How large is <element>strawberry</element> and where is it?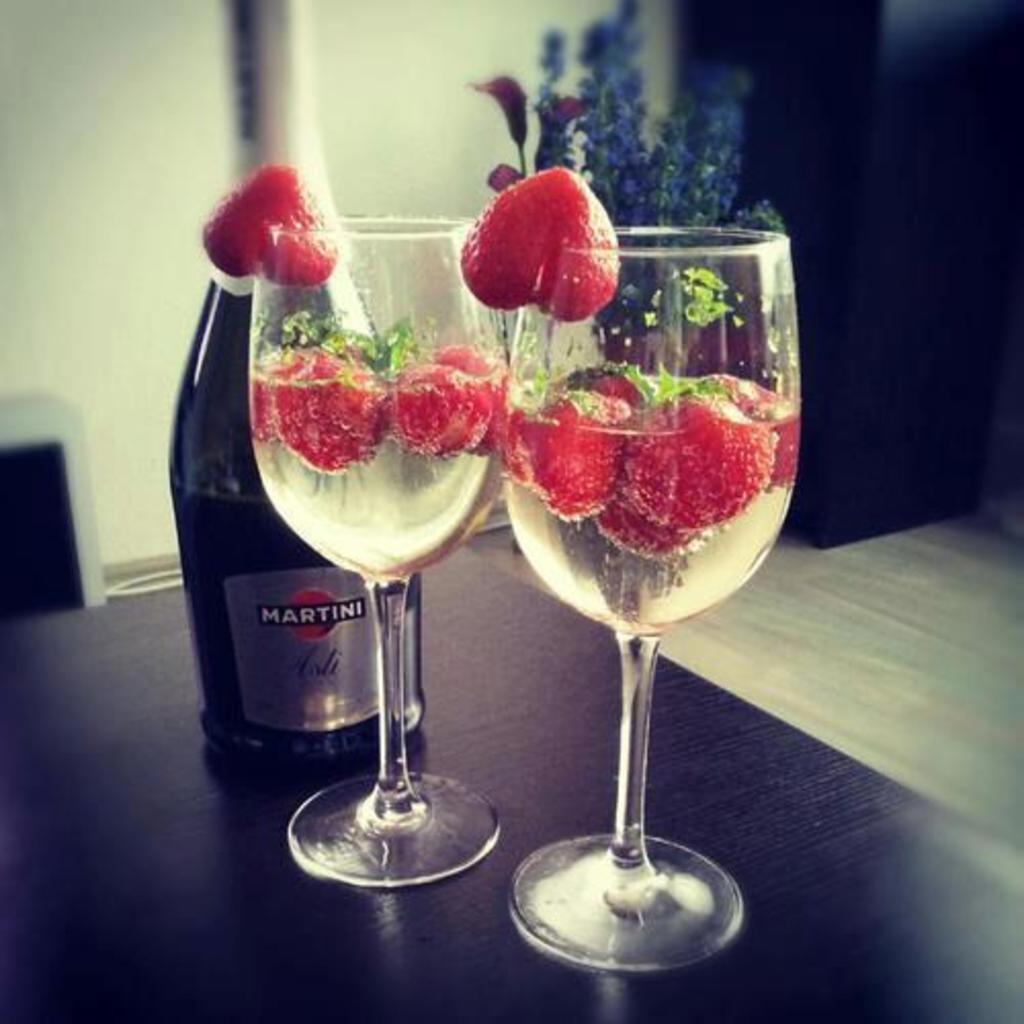
Bounding box: x1=203, y1=158, x2=340, y2=295.
